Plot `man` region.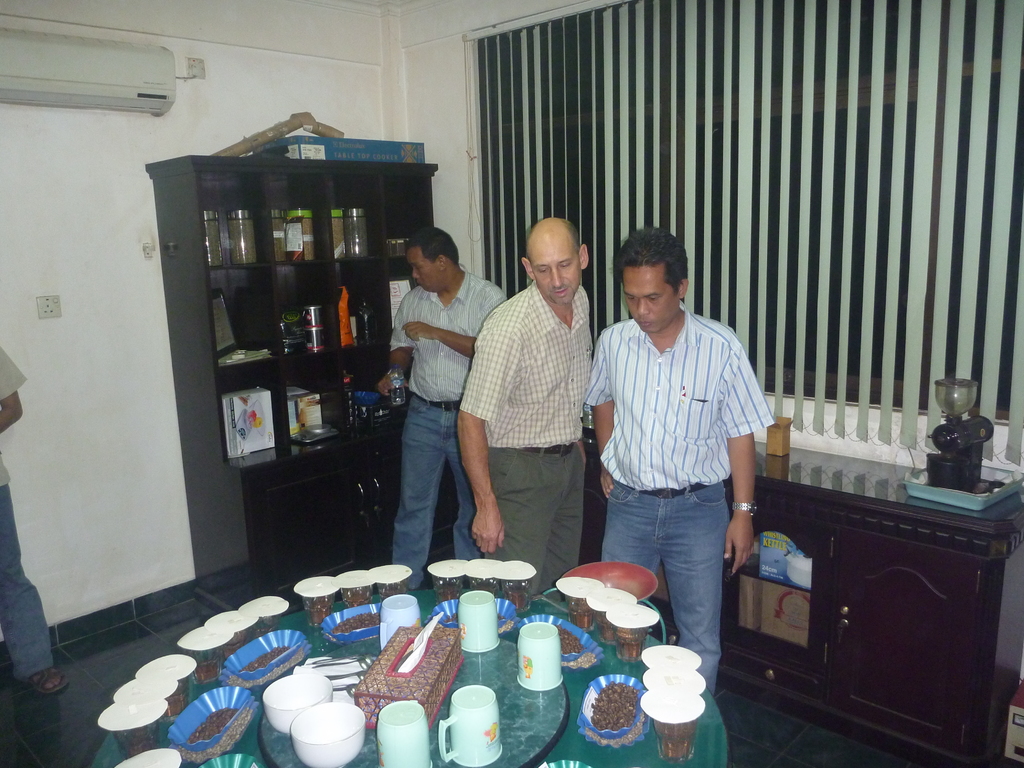
Plotted at (575, 226, 774, 684).
